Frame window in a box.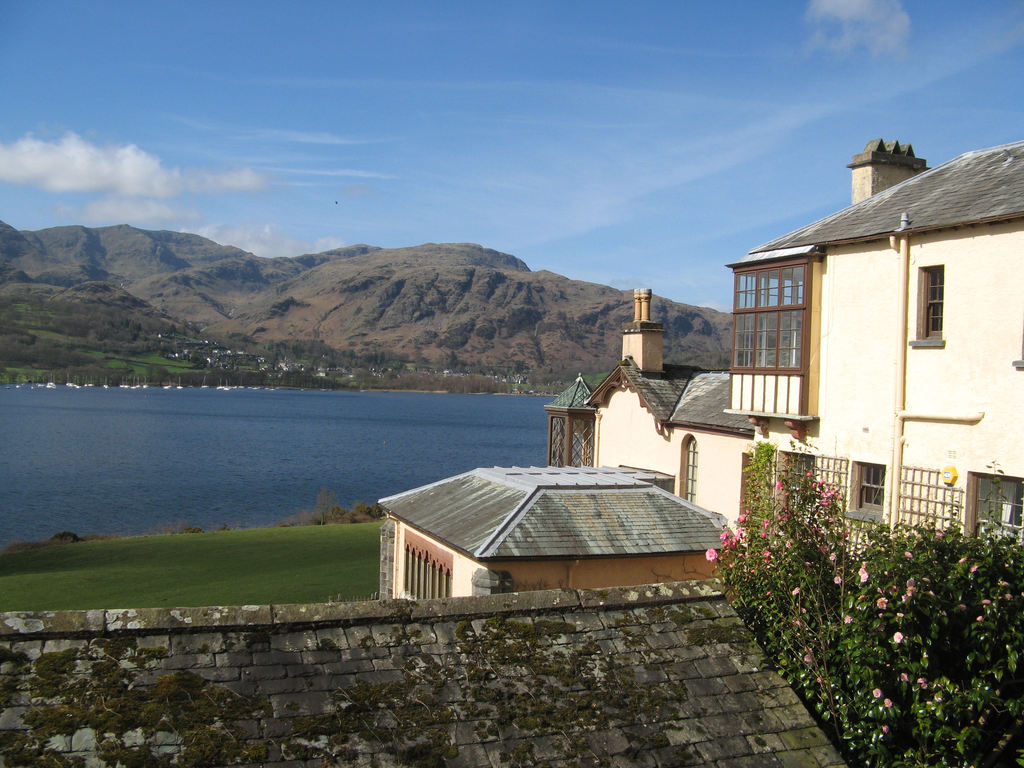
x1=684, y1=431, x2=701, y2=511.
